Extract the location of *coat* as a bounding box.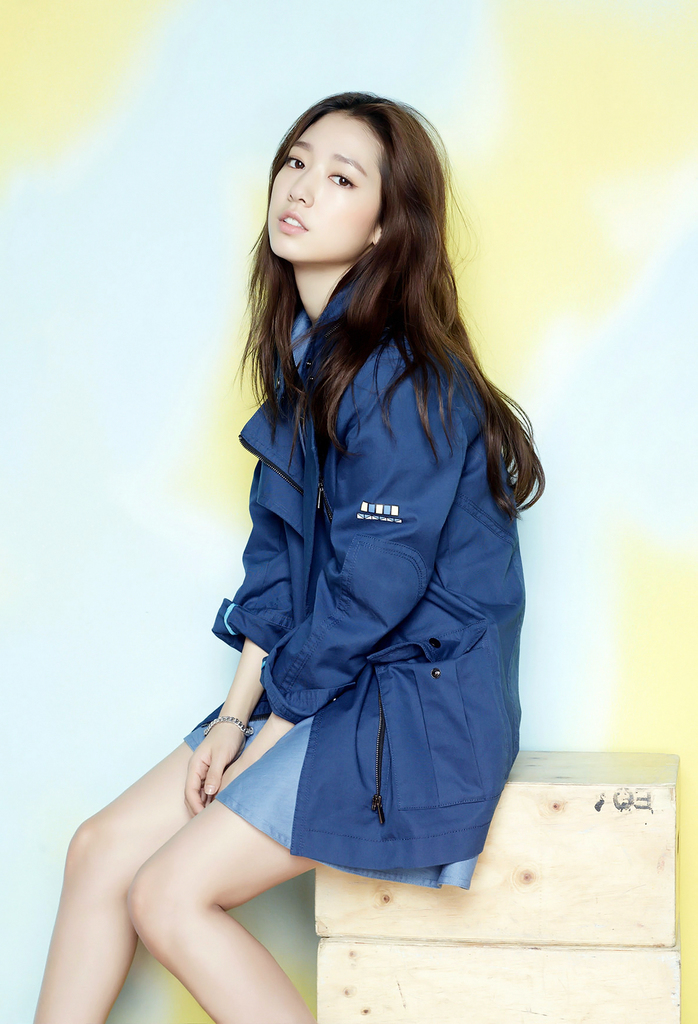
detection(210, 220, 525, 862).
